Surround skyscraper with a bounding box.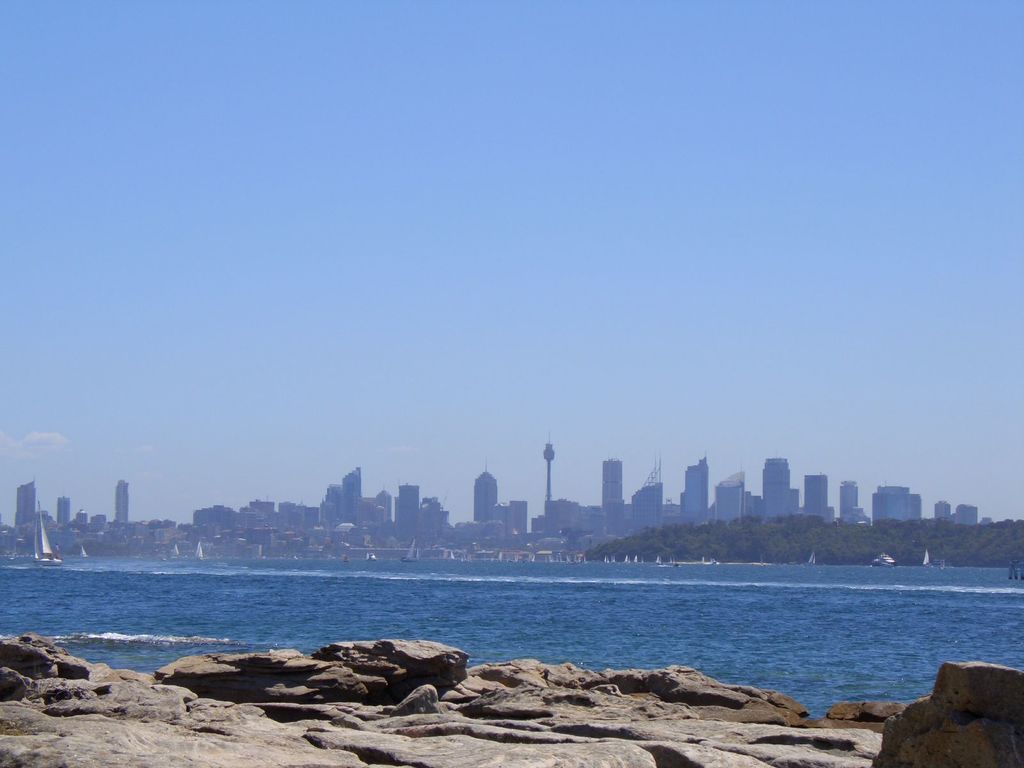
<bbox>398, 479, 419, 527</bbox>.
